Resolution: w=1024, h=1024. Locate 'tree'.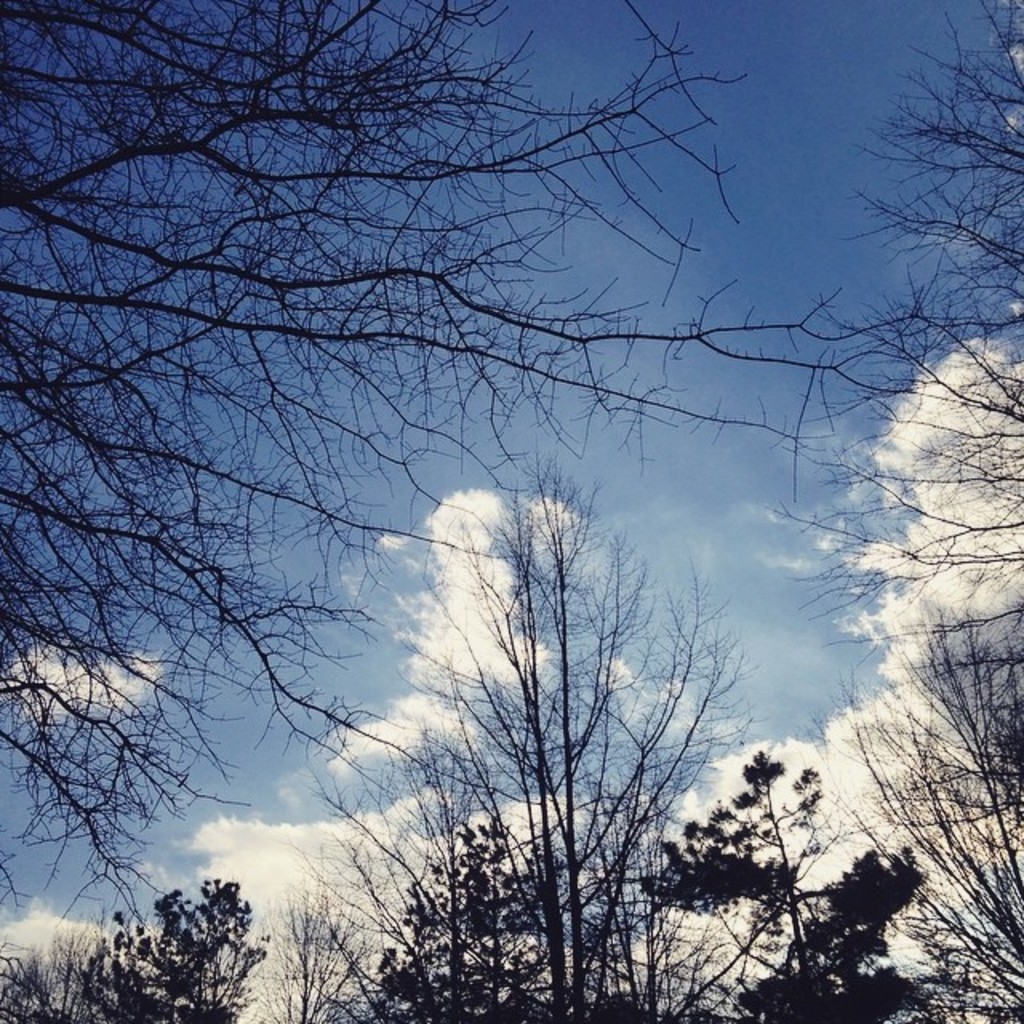
<box>773,0,1022,667</box>.
